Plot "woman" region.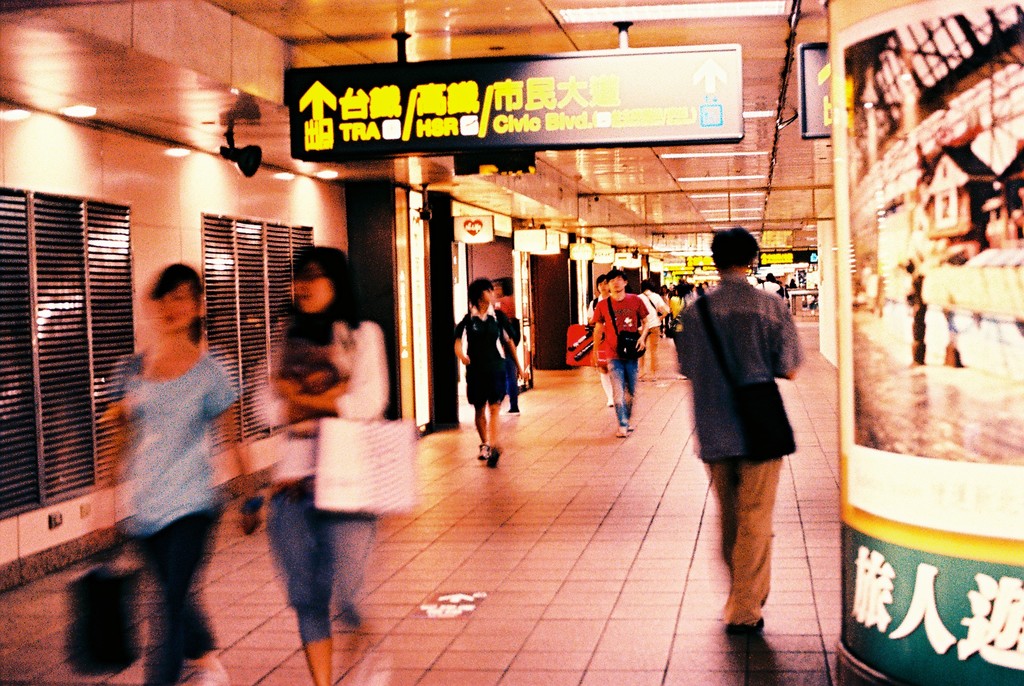
Plotted at BBox(109, 258, 265, 685).
